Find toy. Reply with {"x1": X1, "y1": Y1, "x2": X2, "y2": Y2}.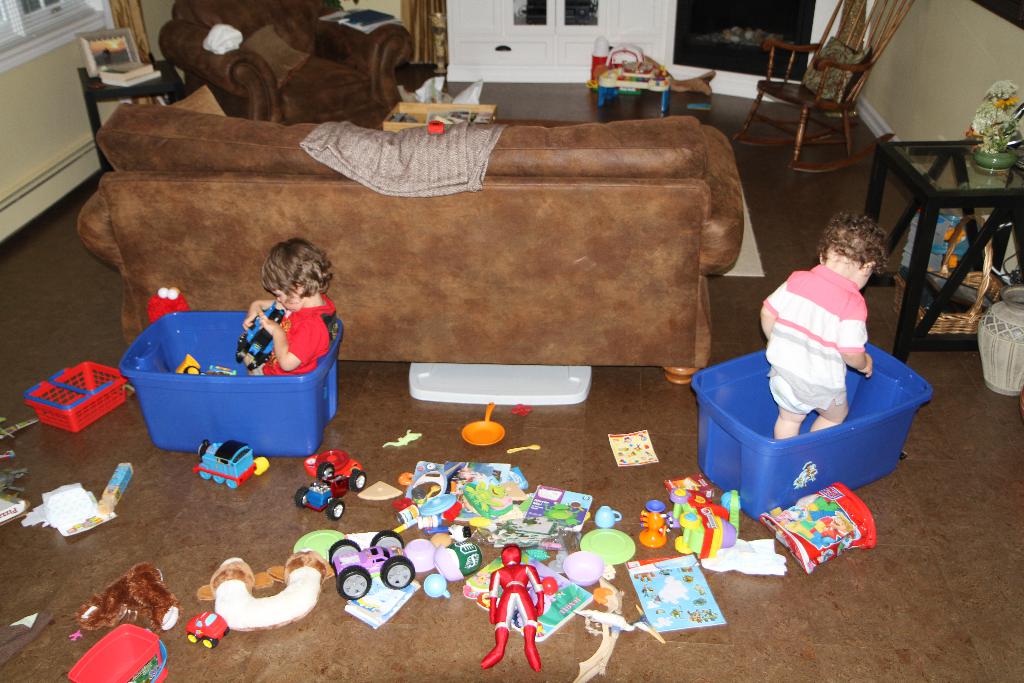
{"x1": 295, "y1": 450, "x2": 369, "y2": 523}.
